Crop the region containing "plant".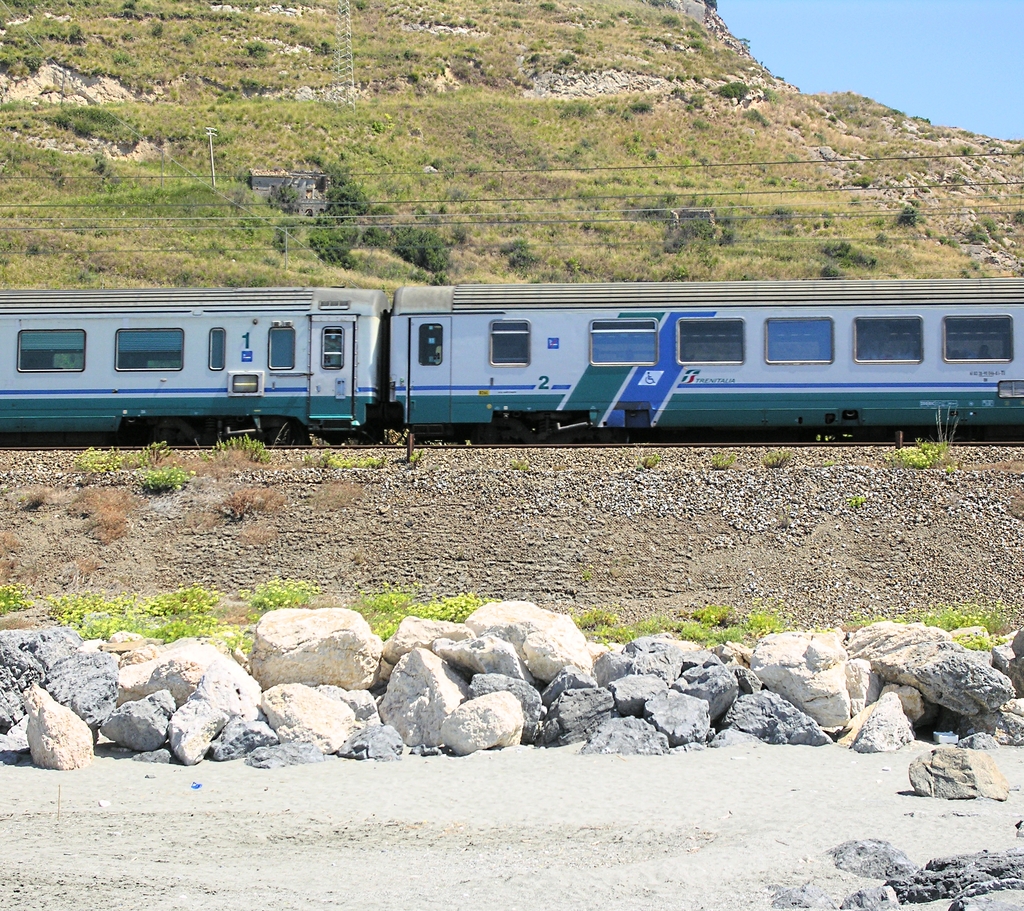
Crop region: region(748, 599, 785, 631).
